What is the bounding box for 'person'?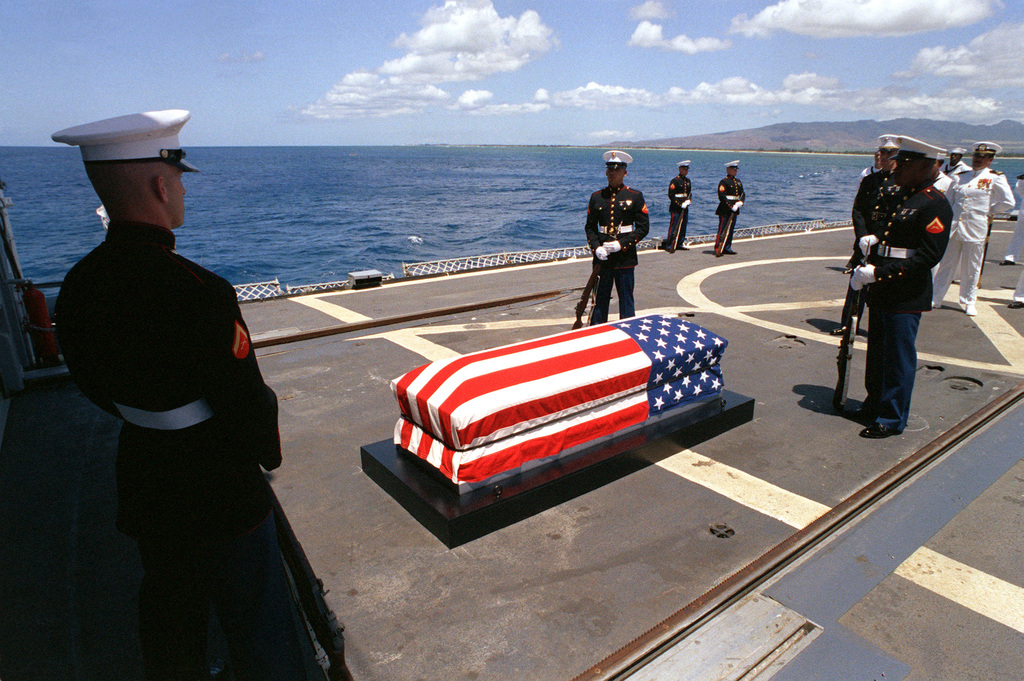
[x1=716, y1=158, x2=755, y2=287].
